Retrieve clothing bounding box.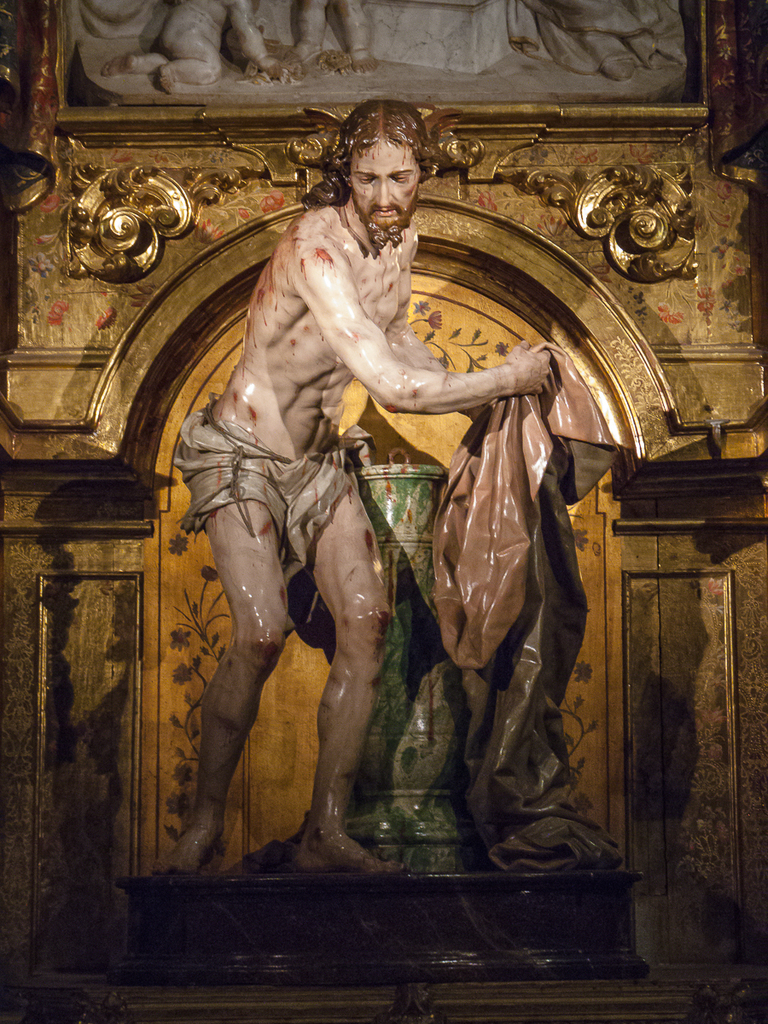
Bounding box: pyautogui.locateOnScreen(172, 387, 374, 576).
